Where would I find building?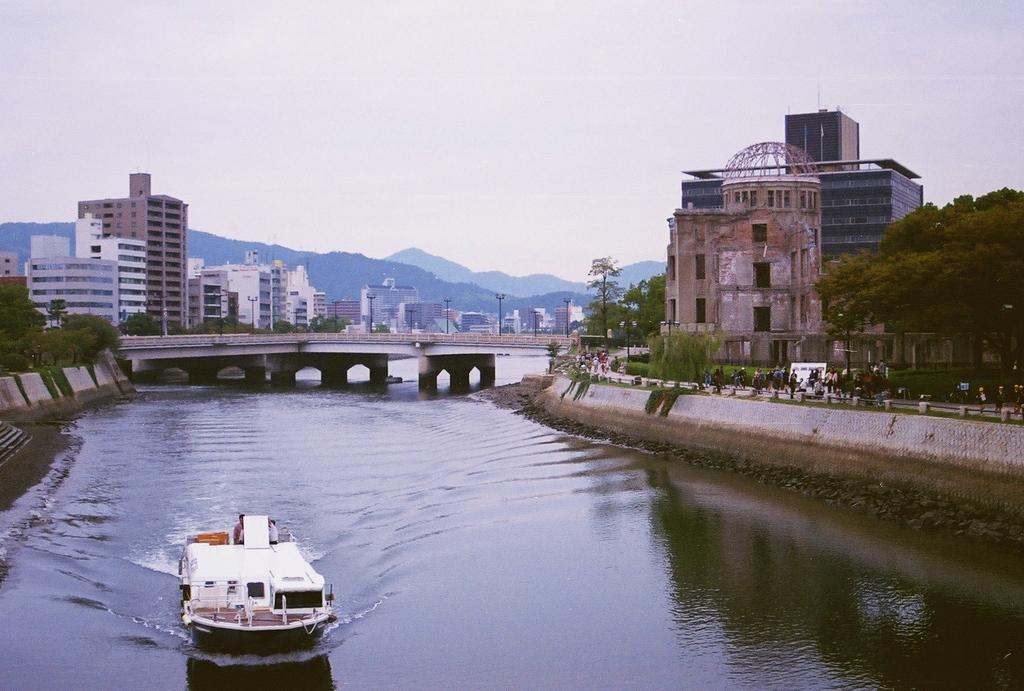
At <region>84, 214, 145, 326</region>.
